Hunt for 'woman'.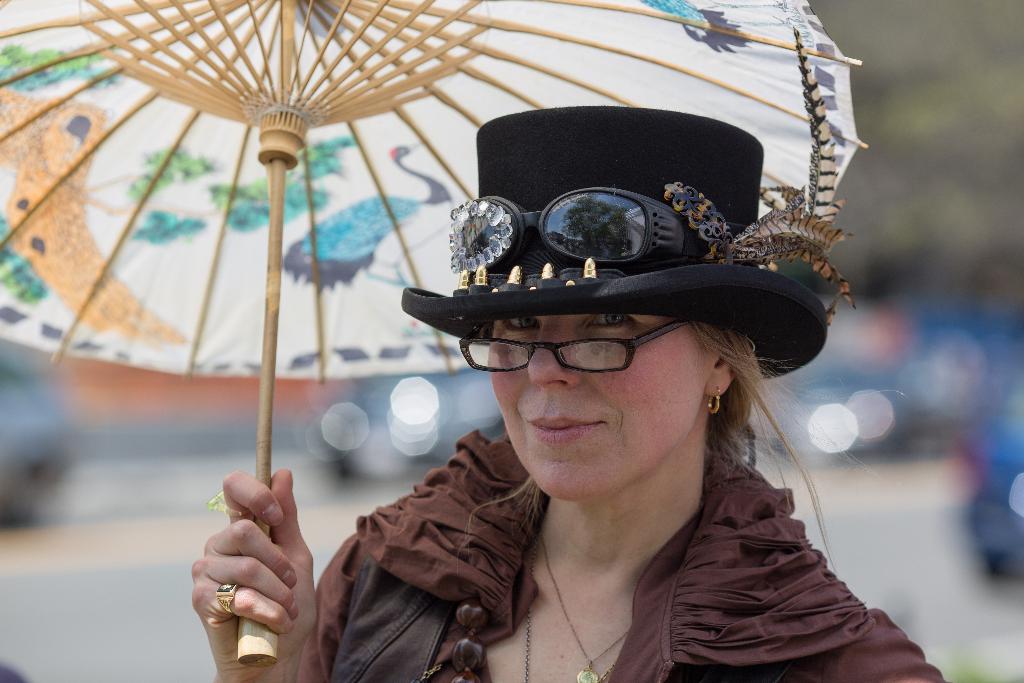
Hunted down at select_region(268, 97, 938, 682).
